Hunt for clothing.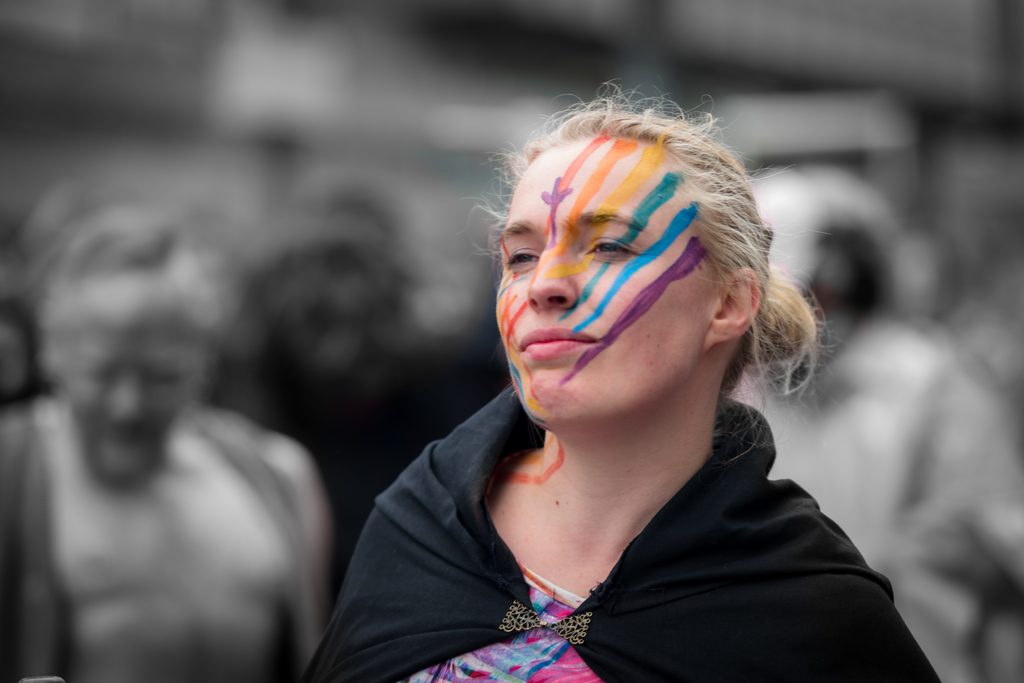
Hunted down at <region>0, 393, 326, 682</region>.
